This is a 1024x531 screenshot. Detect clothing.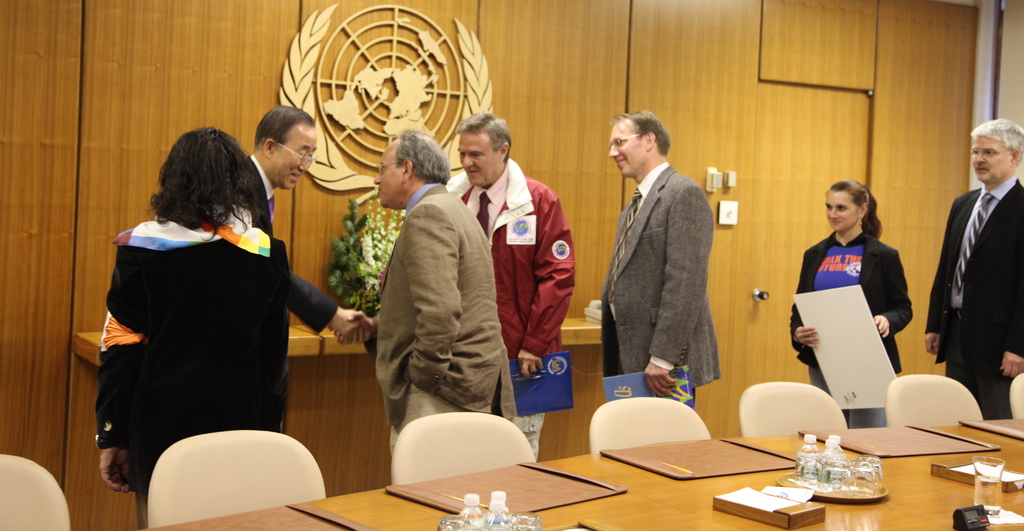
box(232, 139, 360, 323).
